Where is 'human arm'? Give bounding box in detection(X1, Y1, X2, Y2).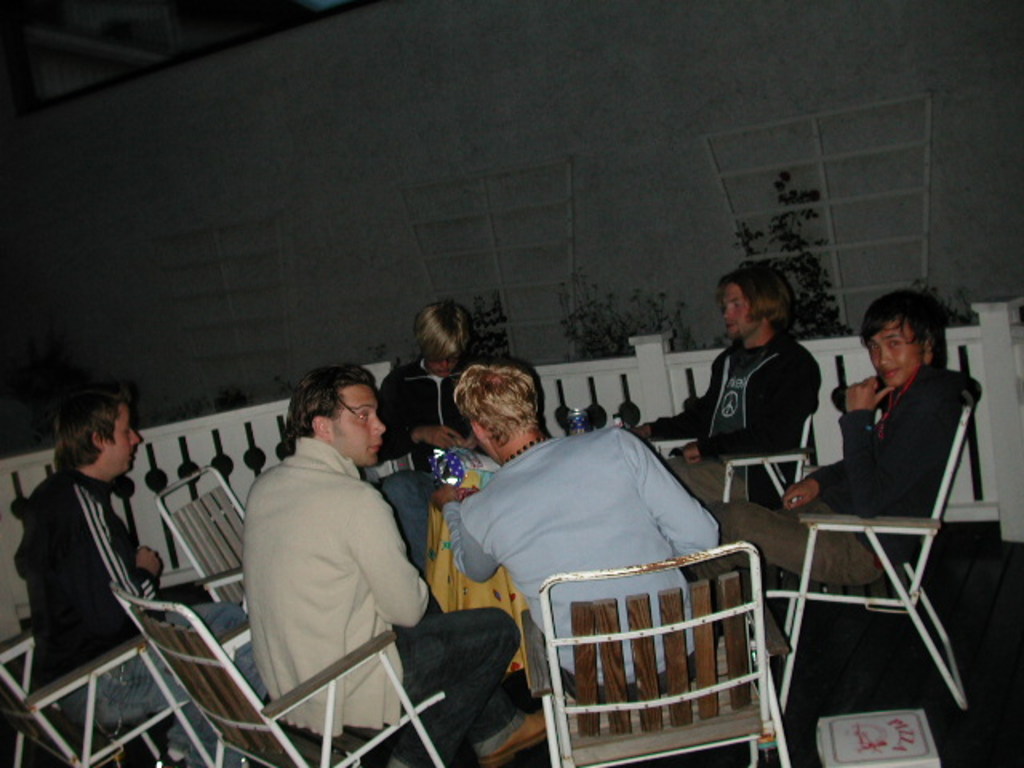
detection(842, 374, 950, 525).
